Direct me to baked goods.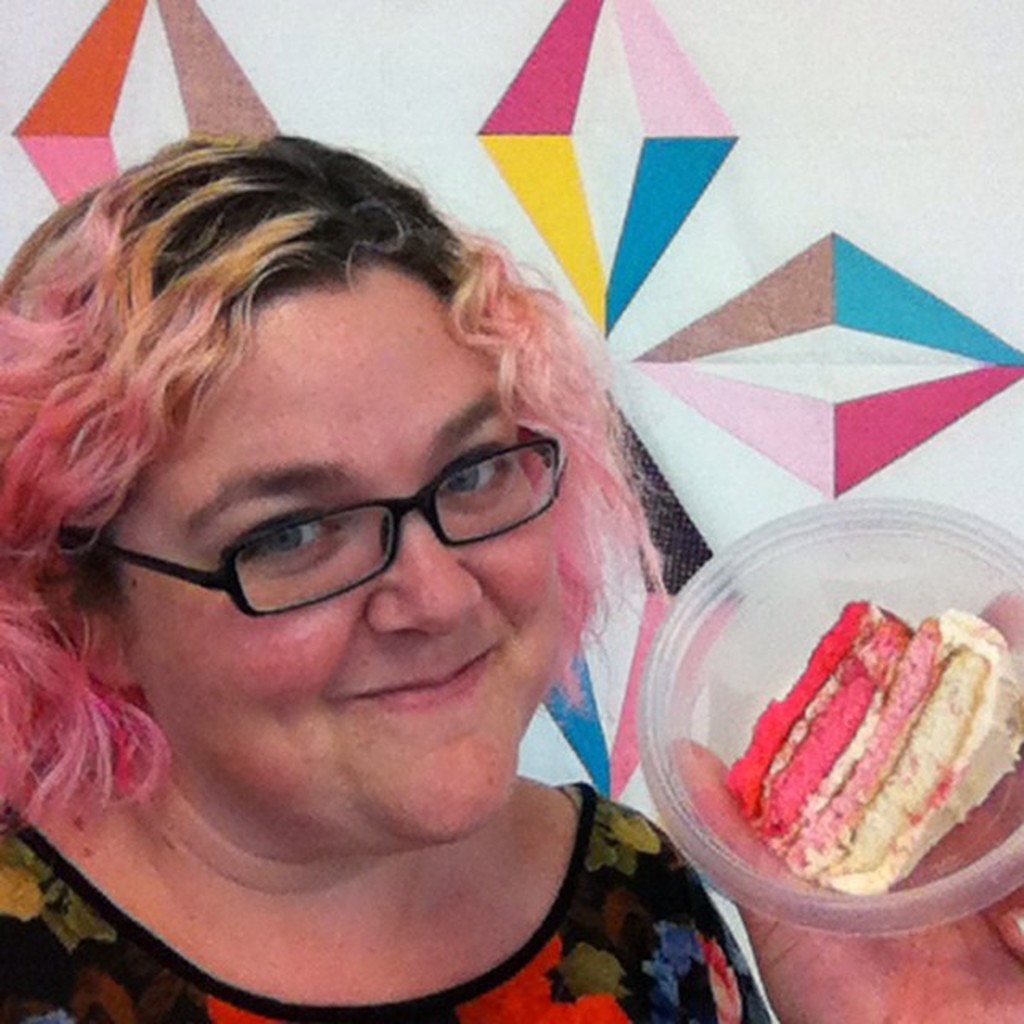
Direction: bbox=[723, 608, 1022, 898].
